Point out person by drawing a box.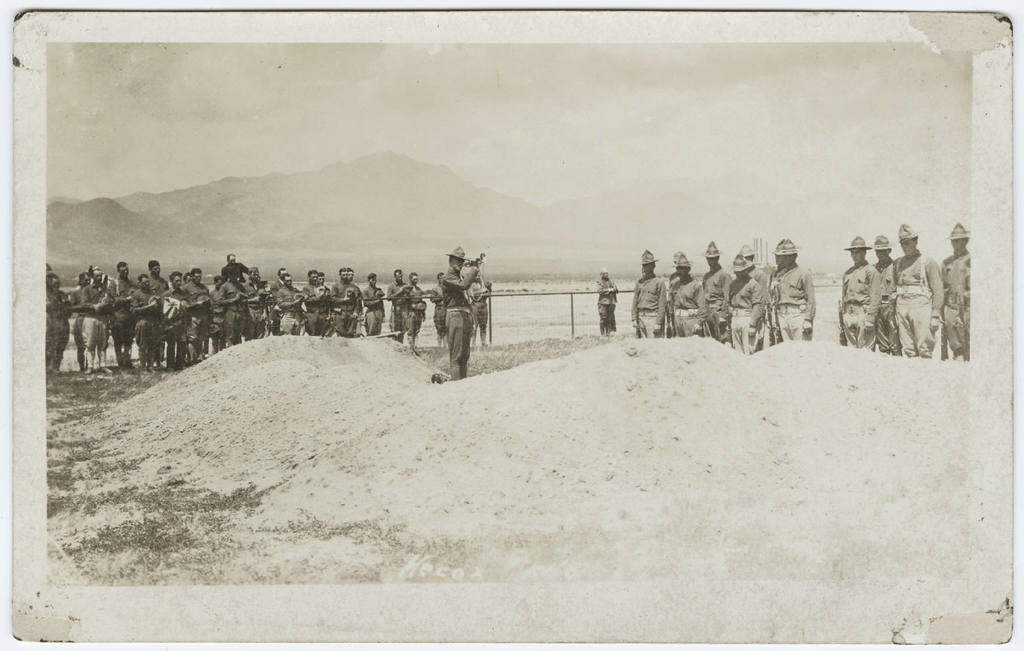
[427,237,482,379].
